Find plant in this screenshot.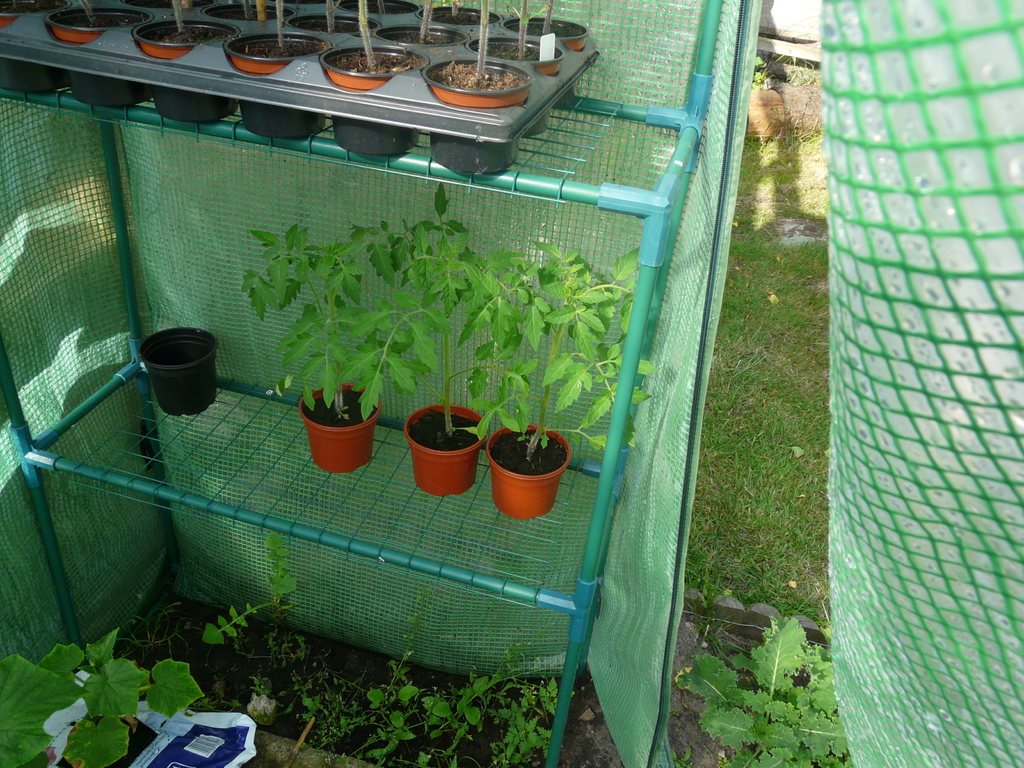
The bounding box for plant is {"x1": 1, "y1": 627, "x2": 204, "y2": 767}.
